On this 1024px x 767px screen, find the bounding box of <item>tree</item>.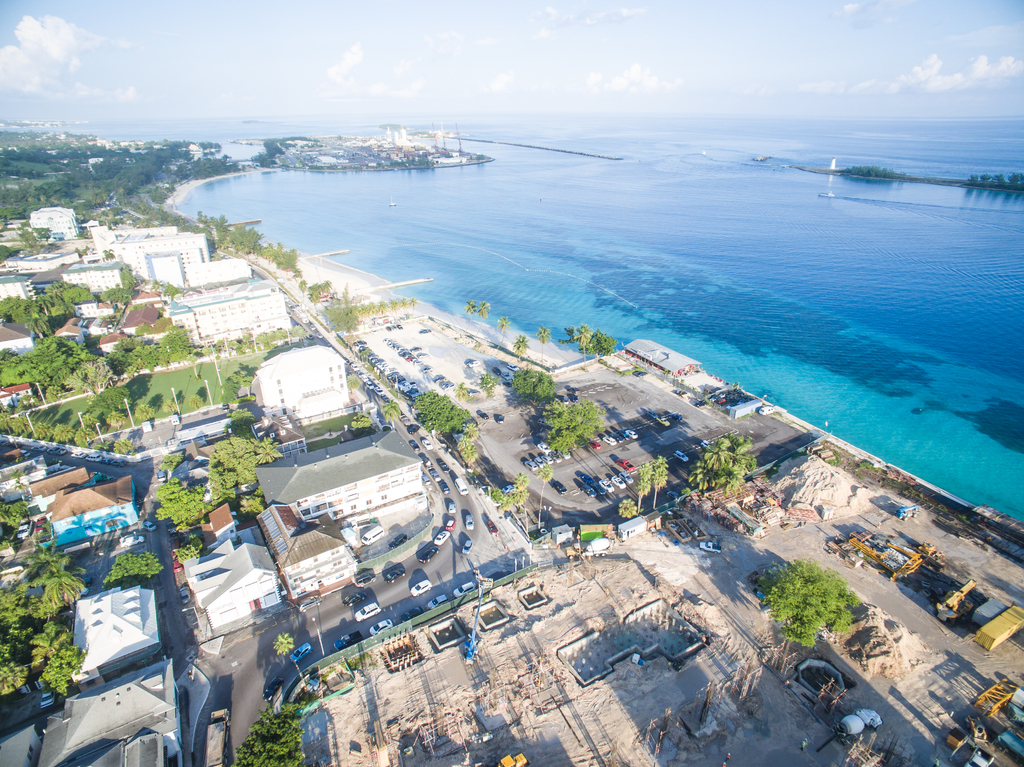
Bounding box: rect(56, 422, 72, 454).
